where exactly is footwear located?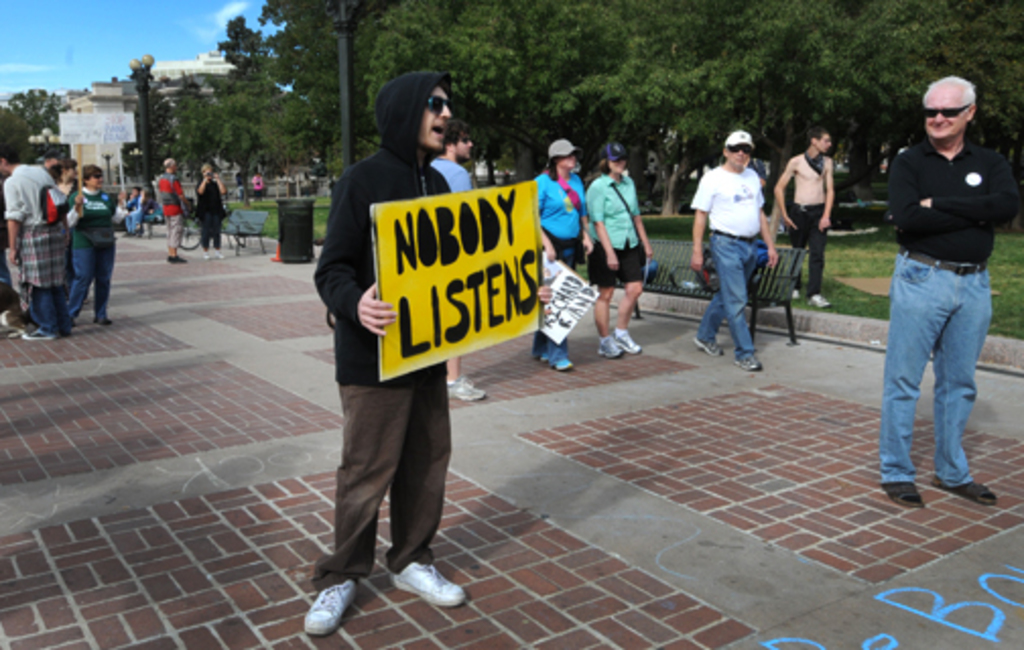
Its bounding box is crop(599, 329, 618, 355).
